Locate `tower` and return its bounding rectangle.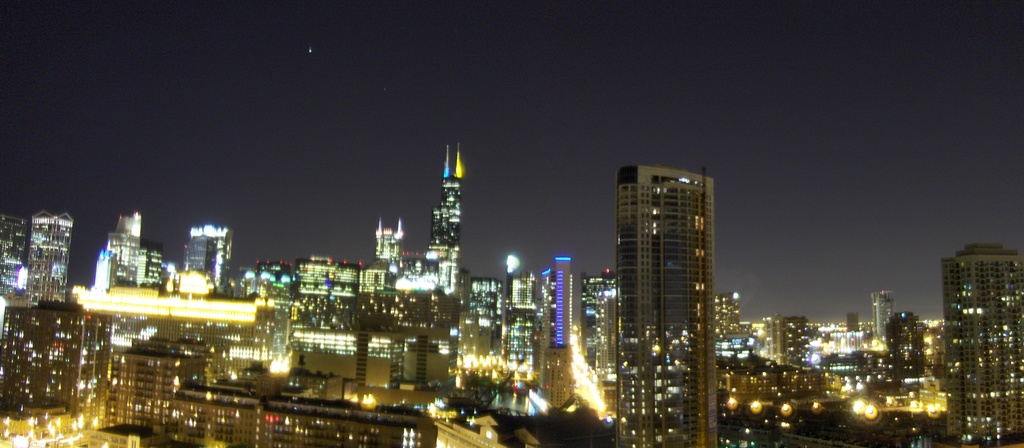
Rect(543, 267, 580, 363).
